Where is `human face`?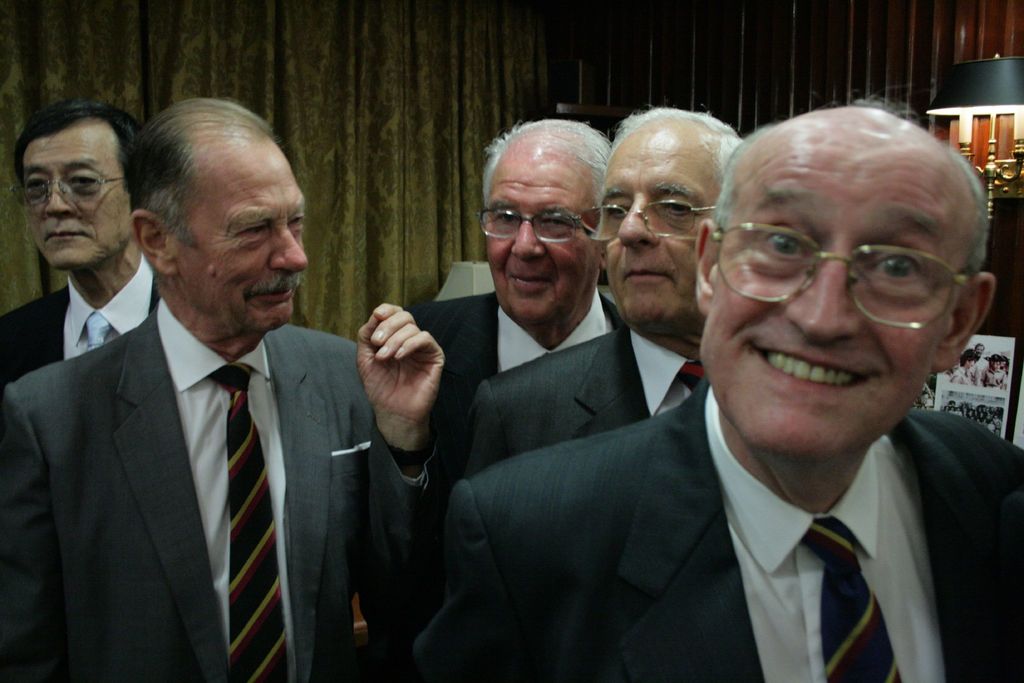
696,129,960,457.
